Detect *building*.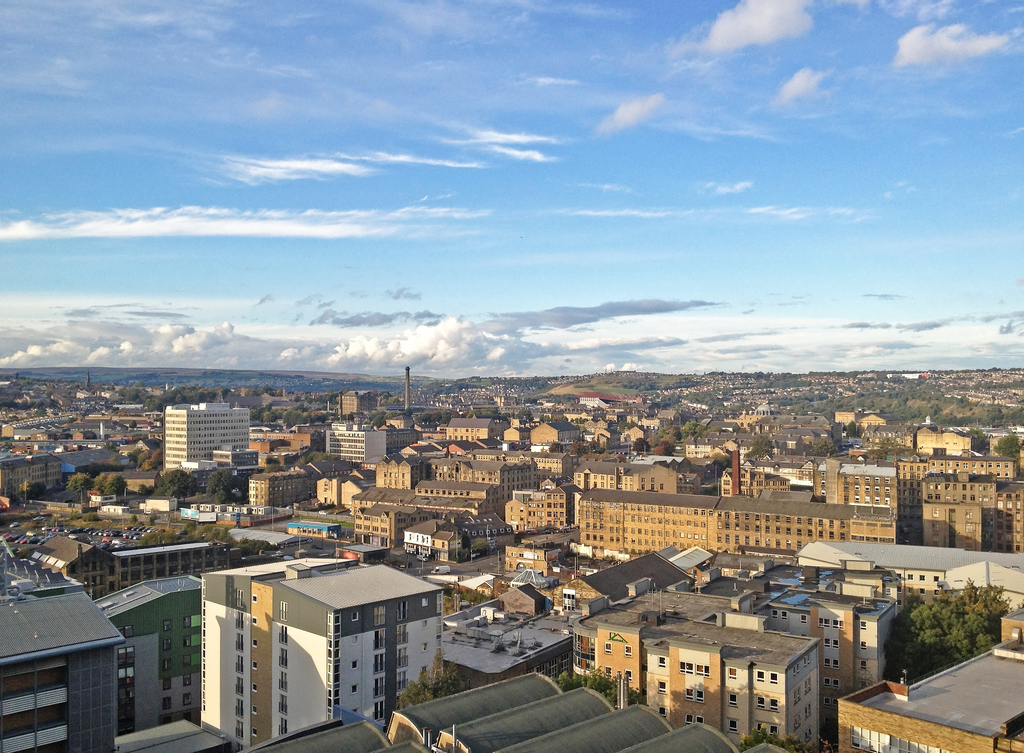
Detected at box(234, 668, 788, 752).
